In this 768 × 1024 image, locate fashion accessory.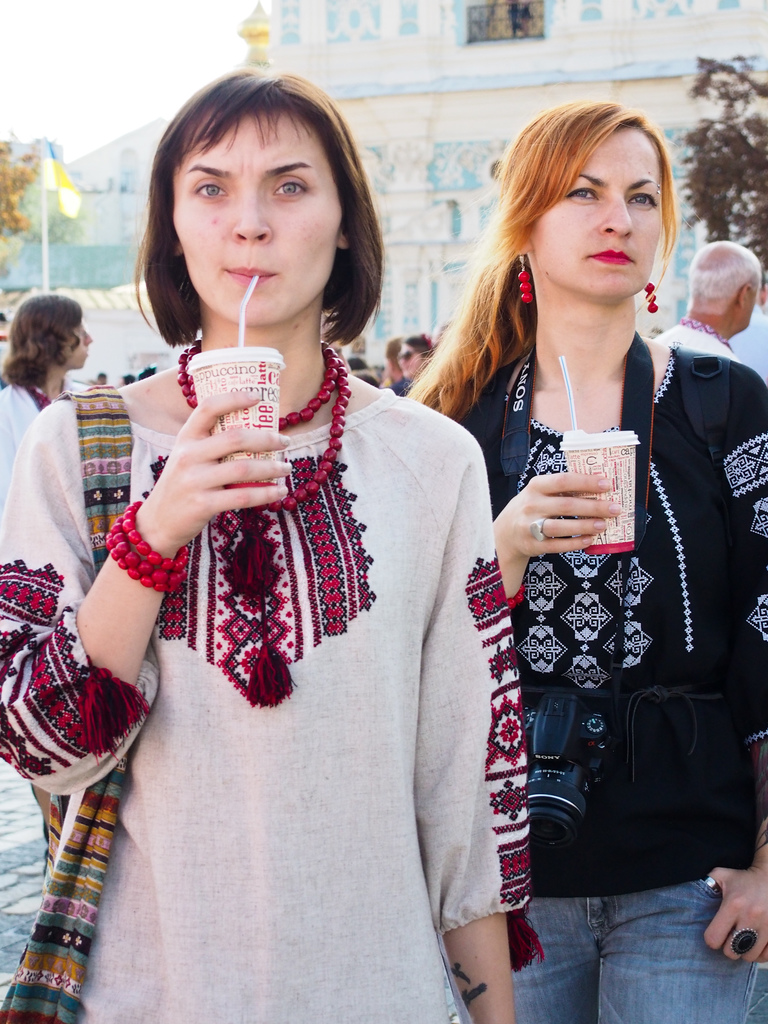
Bounding box: [x1=644, y1=281, x2=660, y2=312].
